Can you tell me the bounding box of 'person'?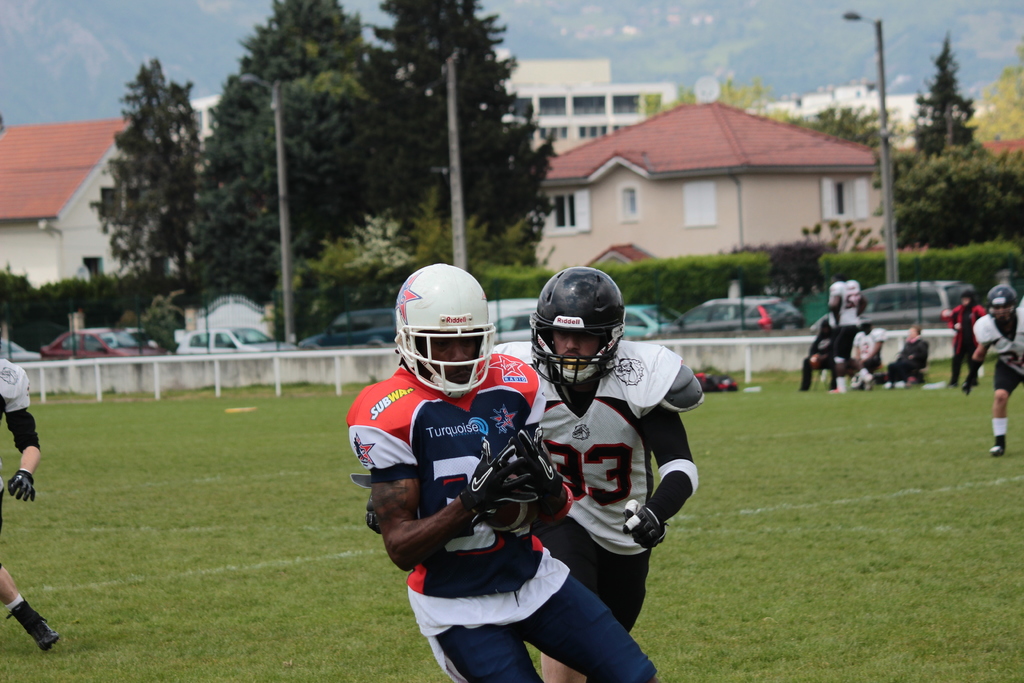
{"x1": 484, "y1": 265, "x2": 712, "y2": 682}.
